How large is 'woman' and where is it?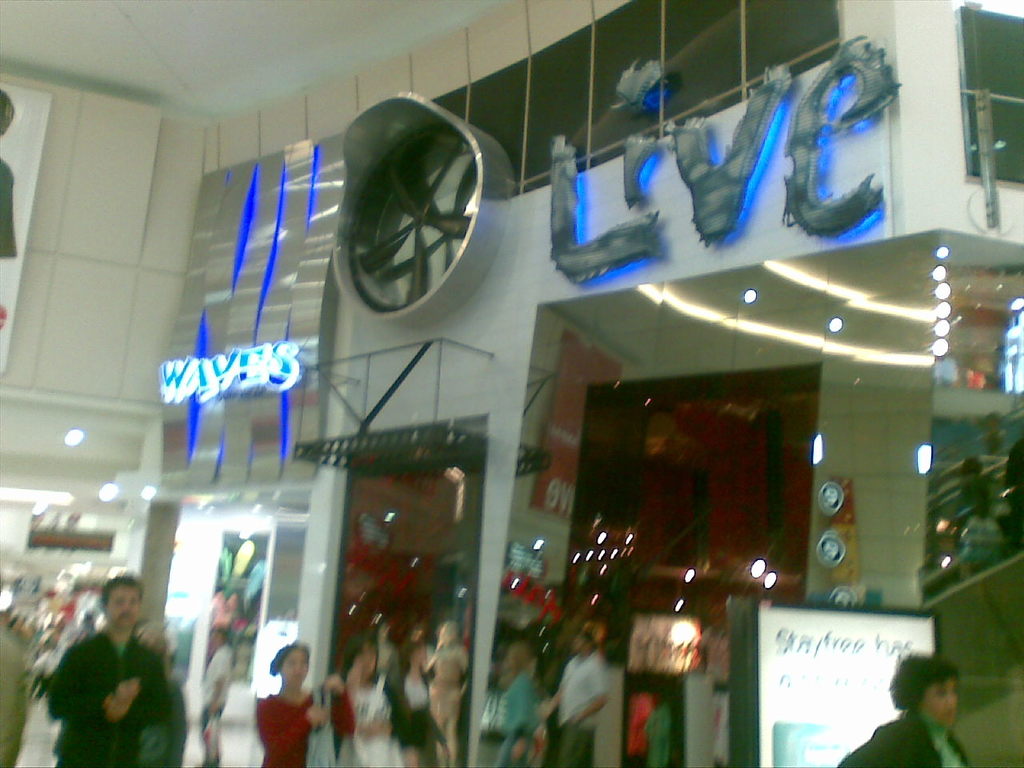
Bounding box: {"x1": 834, "y1": 653, "x2": 978, "y2": 767}.
